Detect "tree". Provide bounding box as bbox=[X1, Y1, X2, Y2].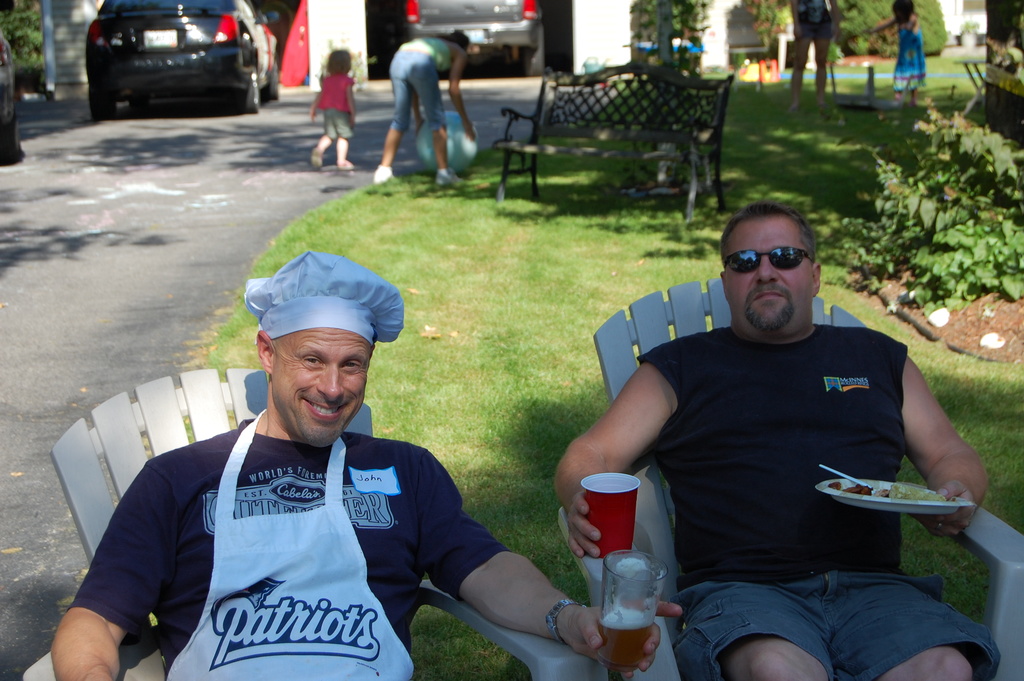
bbox=[0, 0, 42, 90].
